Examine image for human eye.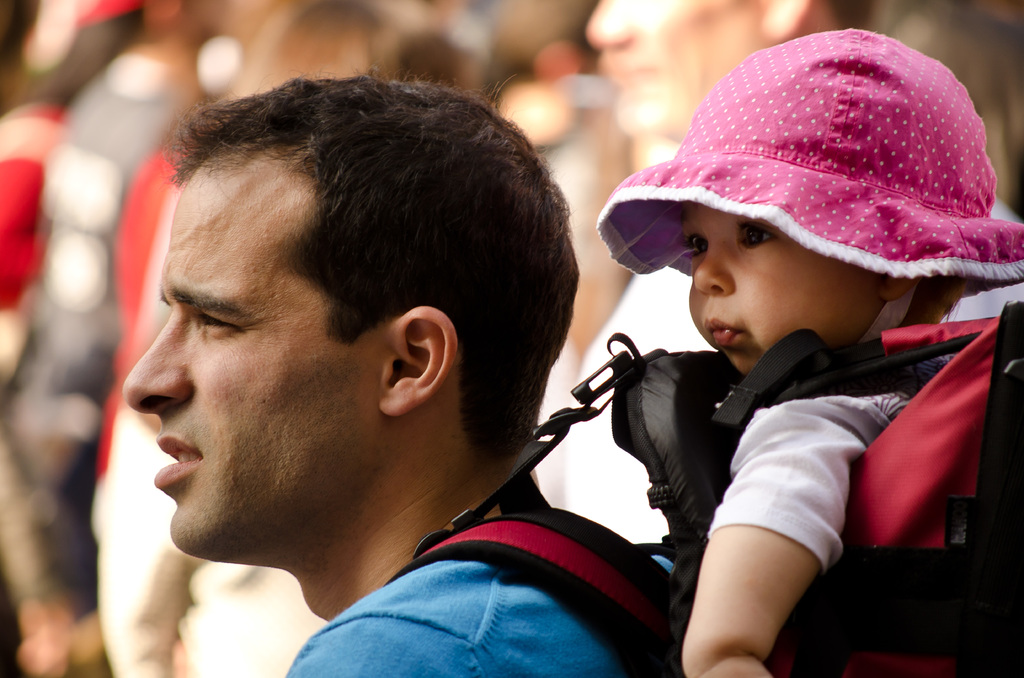
Examination result: {"left": 685, "top": 231, "right": 712, "bottom": 256}.
